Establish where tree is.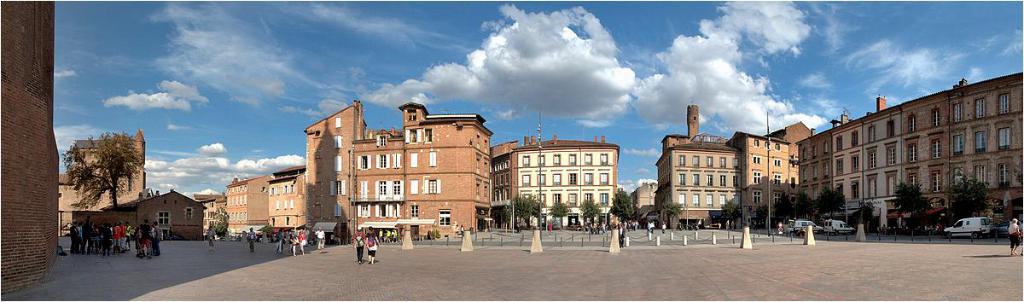
Established at box(752, 200, 771, 234).
